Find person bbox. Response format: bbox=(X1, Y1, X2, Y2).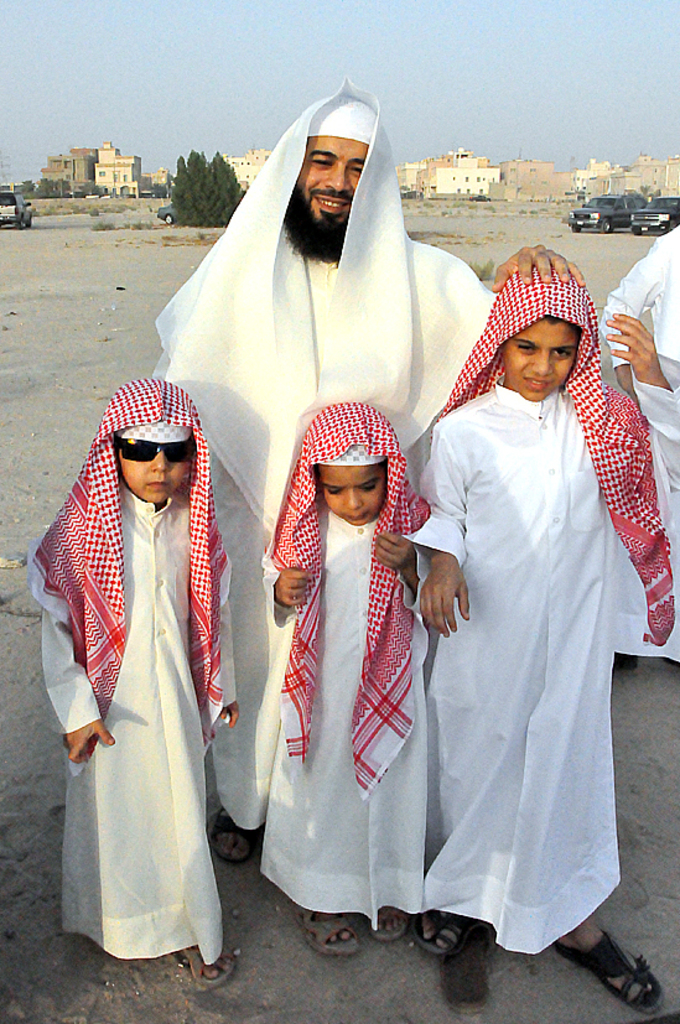
bbox=(26, 374, 235, 989).
